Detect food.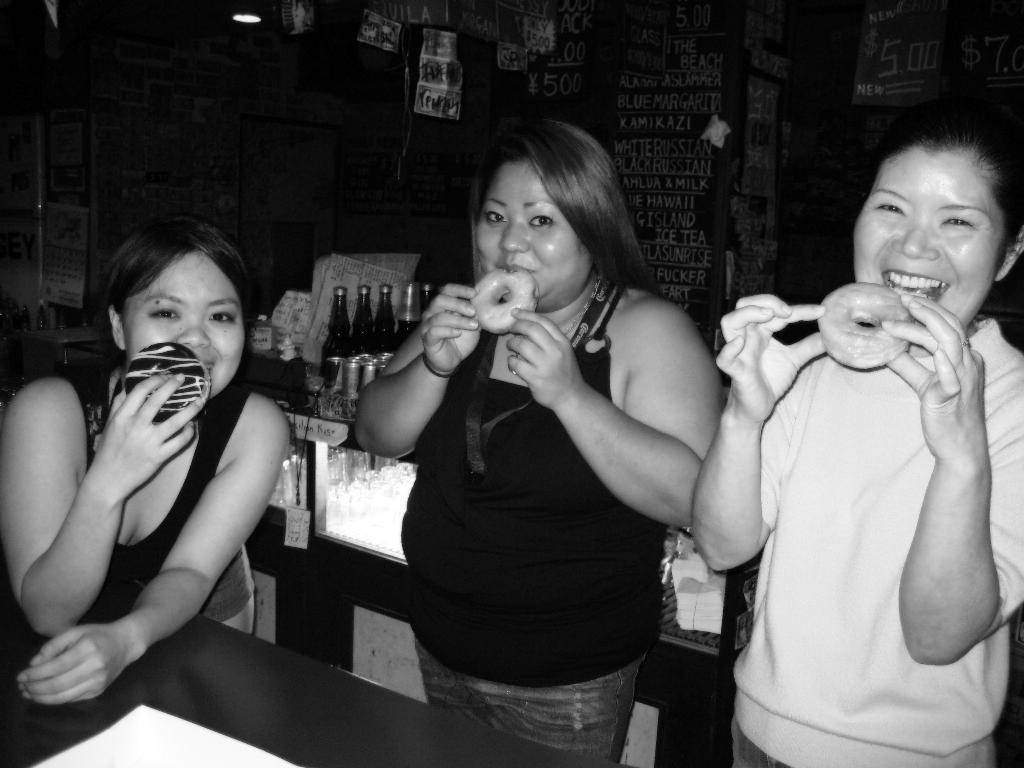
Detected at rect(471, 268, 539, 335).
